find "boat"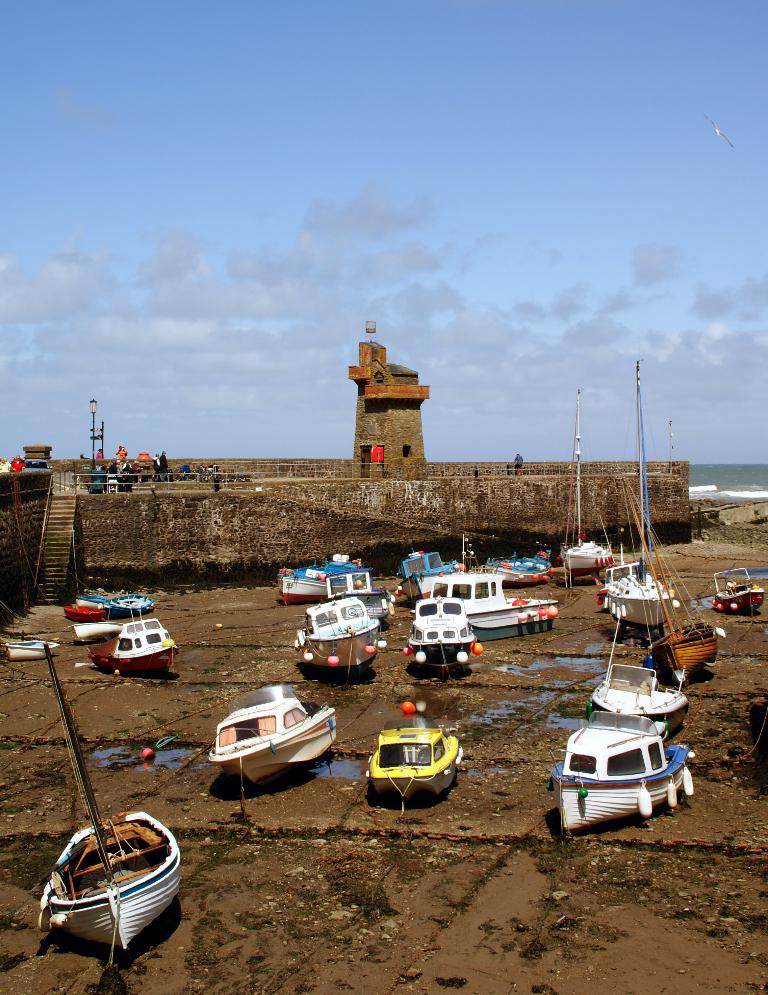
bbox=[550, 631, 719, 826]
